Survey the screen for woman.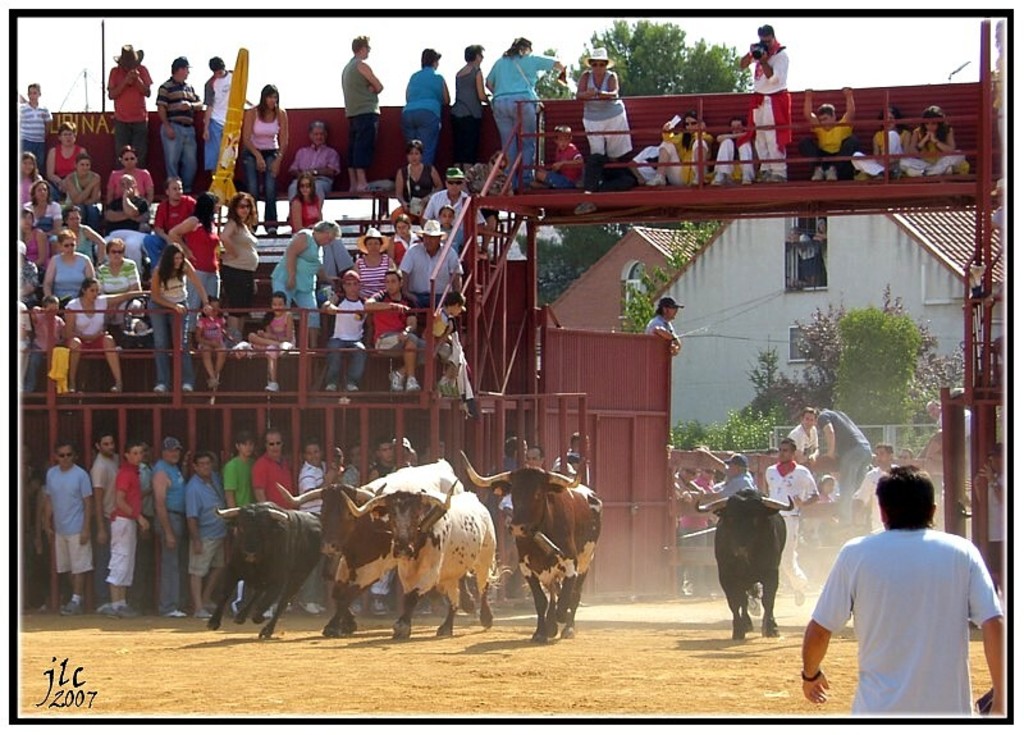
Survey found: box=[18, 241, 41, 311].
